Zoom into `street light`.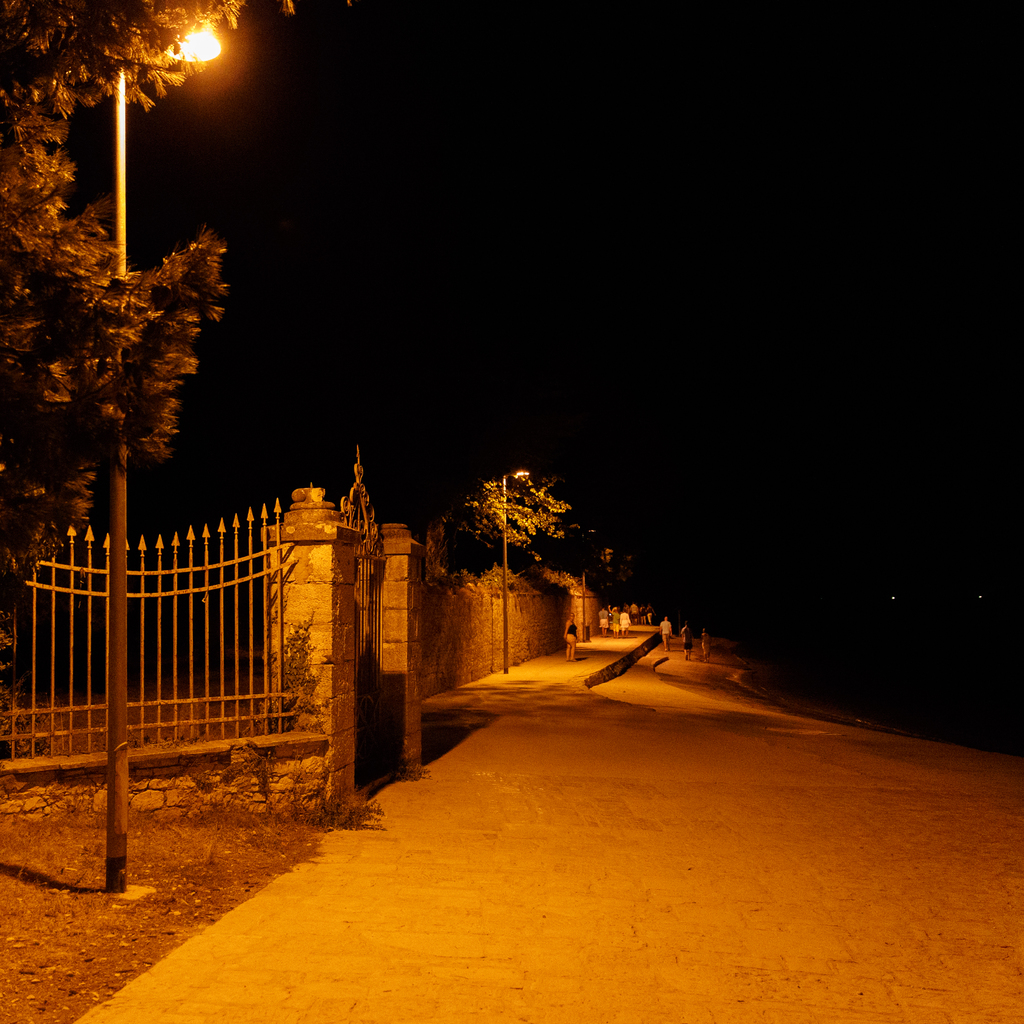
Zoom target: box=[104, 11, 224, 892].
